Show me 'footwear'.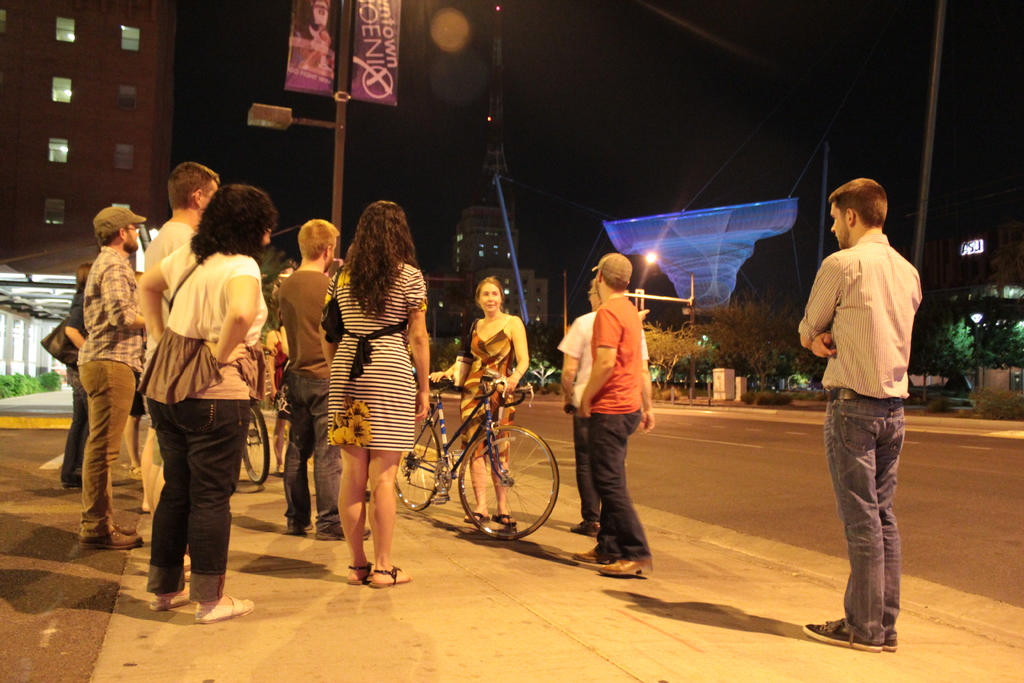
'footwear' is here: locate(314, 529, 369, 544).
